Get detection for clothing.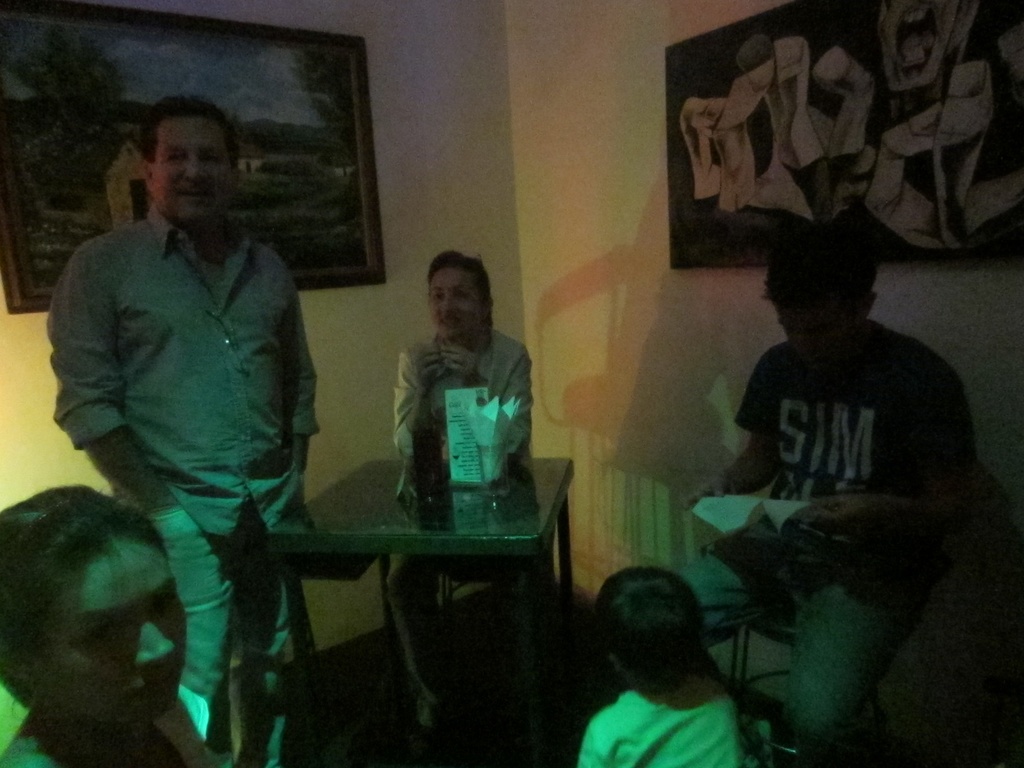
Detection: {"left": 41, "top": 117, "right": 326, "bottom": 715}.
